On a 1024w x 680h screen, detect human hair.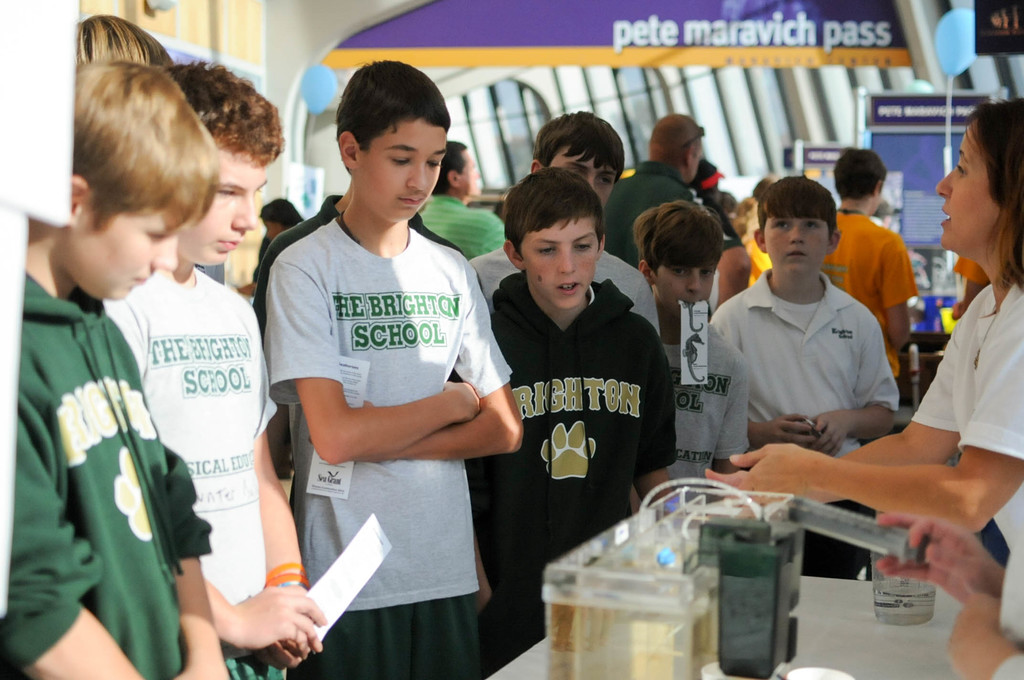
box(71, 1, 167, 70).
